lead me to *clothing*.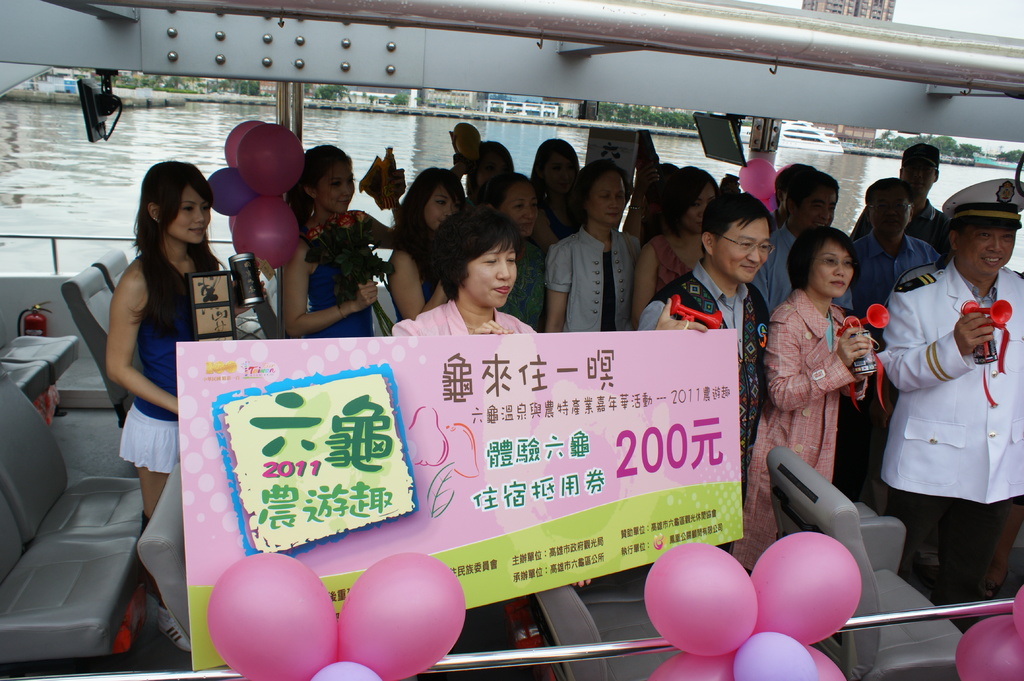
Lead to l=877, t=225, r=1015, b=588.
